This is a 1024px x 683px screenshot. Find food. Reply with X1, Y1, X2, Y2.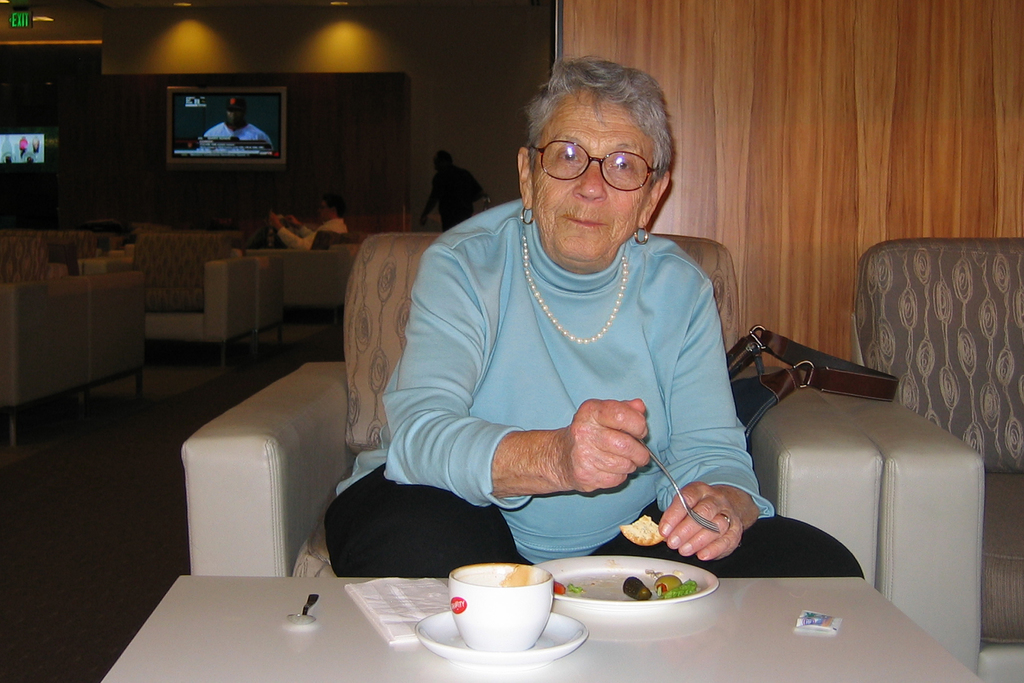
620, 573, 655, 603.
